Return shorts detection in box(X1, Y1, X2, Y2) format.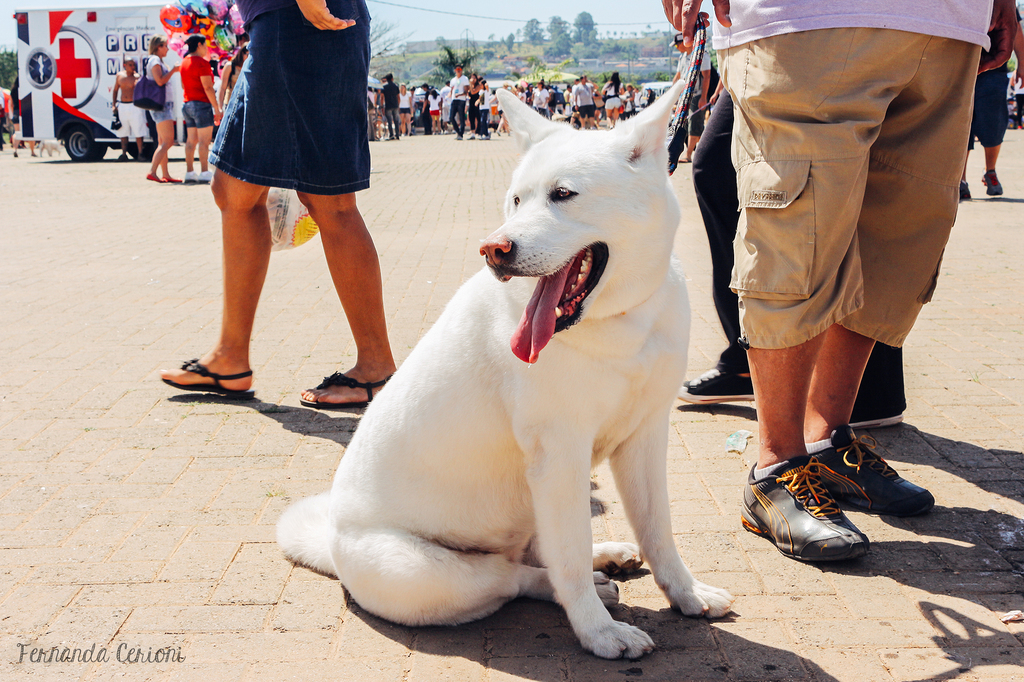
box(207, 0, 372, 194).
